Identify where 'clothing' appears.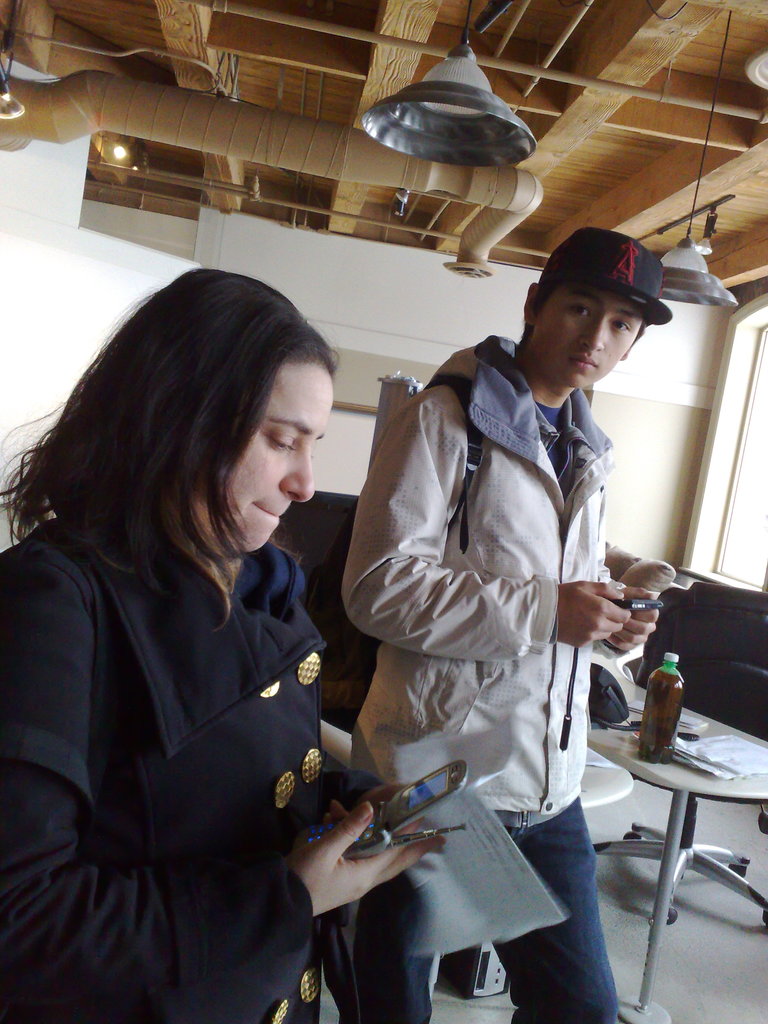
Appears at [left=9, top=422, right=378, bottom=996].
